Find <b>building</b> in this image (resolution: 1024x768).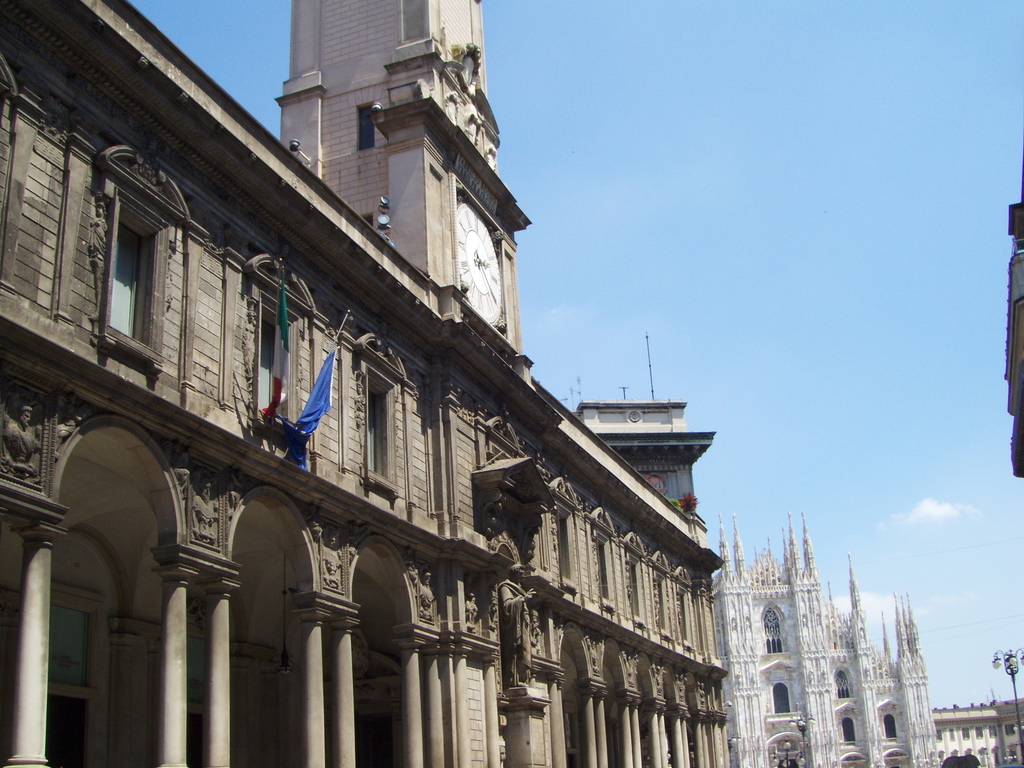
[left=0, top=0, right=731, bottom=767].
